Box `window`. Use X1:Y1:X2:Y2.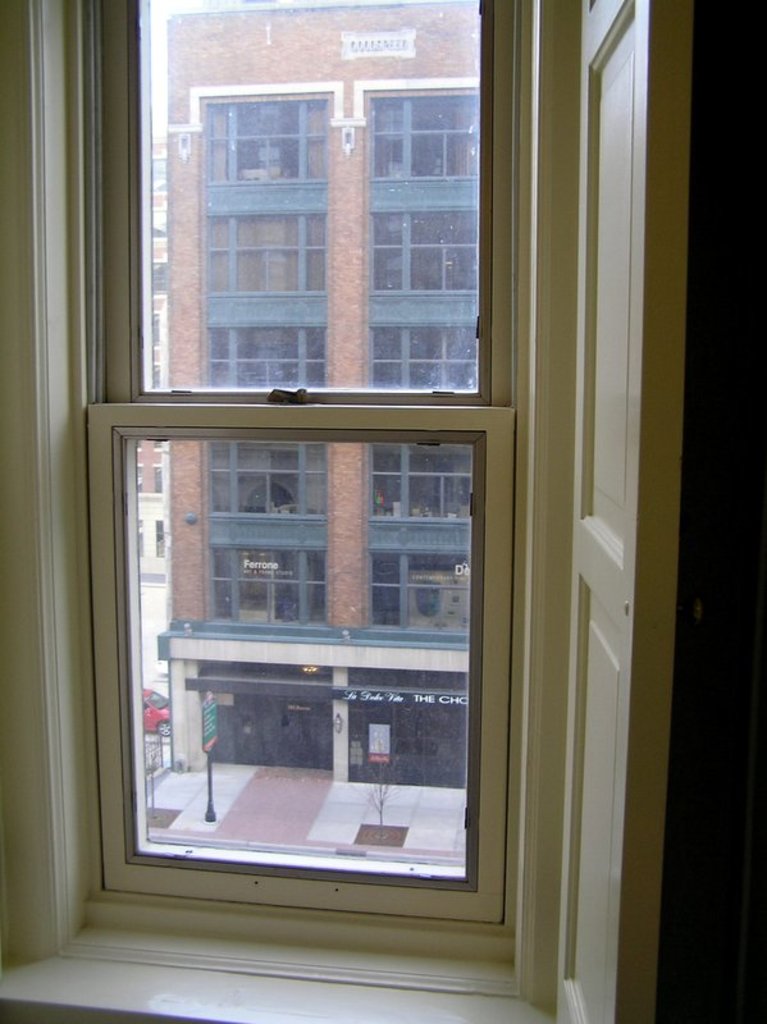
206:102:327:180.
